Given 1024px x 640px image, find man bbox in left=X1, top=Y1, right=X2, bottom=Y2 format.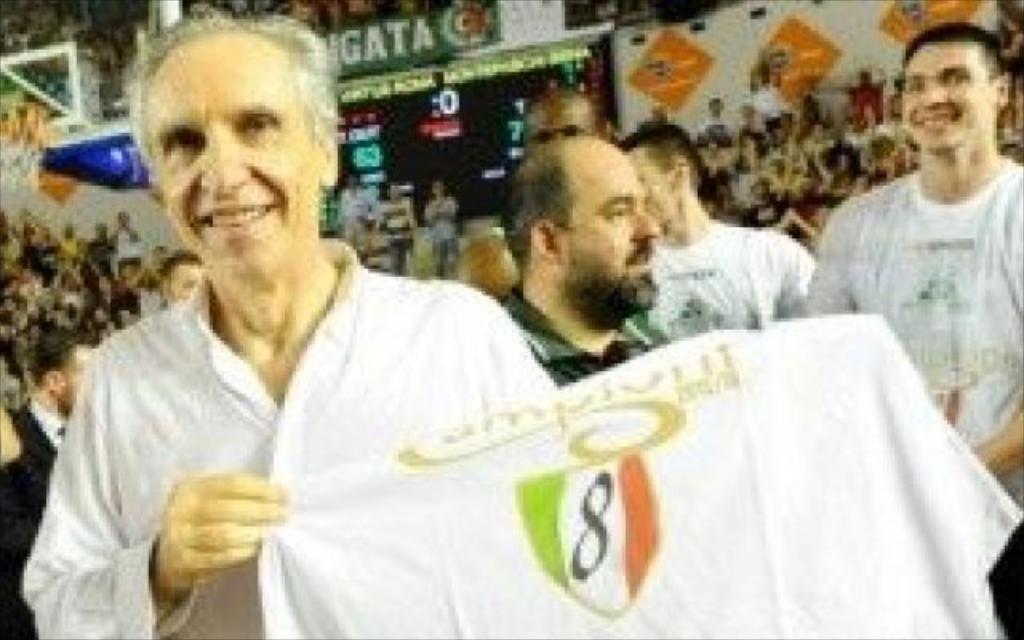
left=491, top=131, right=707, bottom=400.
